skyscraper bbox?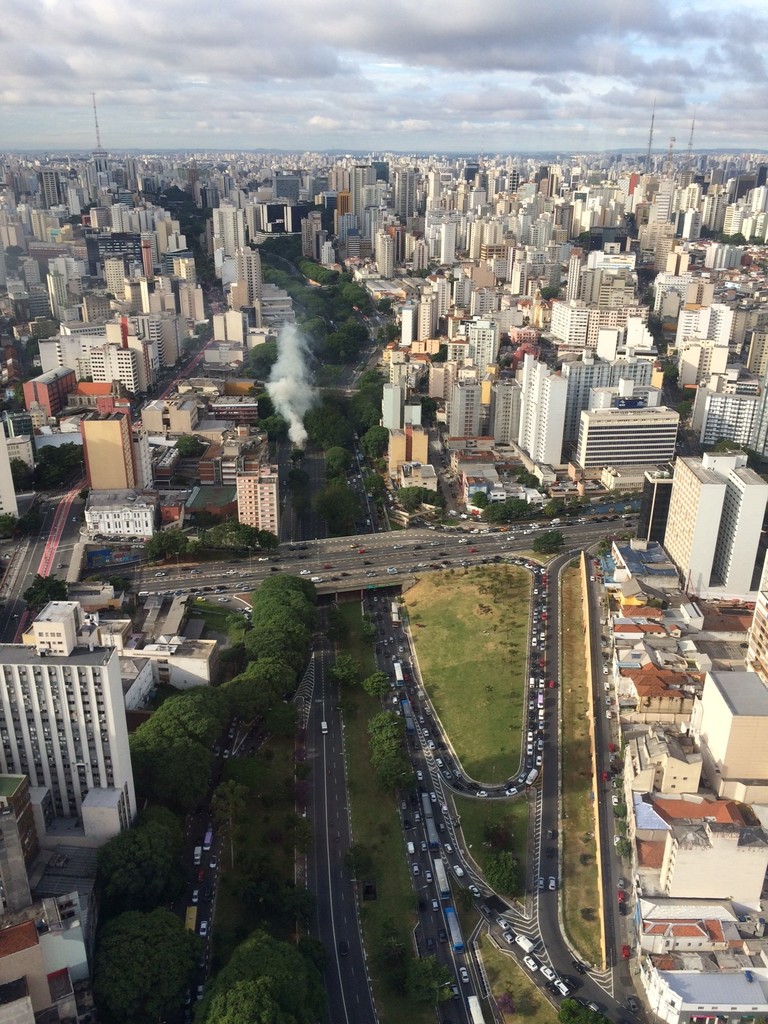
select_region(381, 430, 428, 479)
